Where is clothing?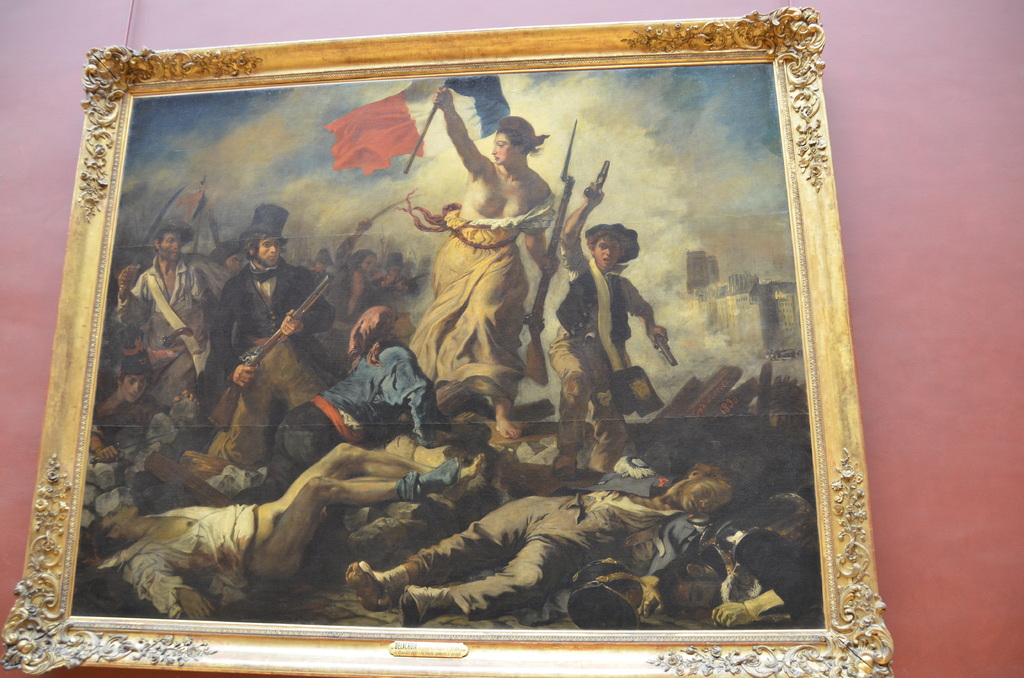
557,218,663,436.
